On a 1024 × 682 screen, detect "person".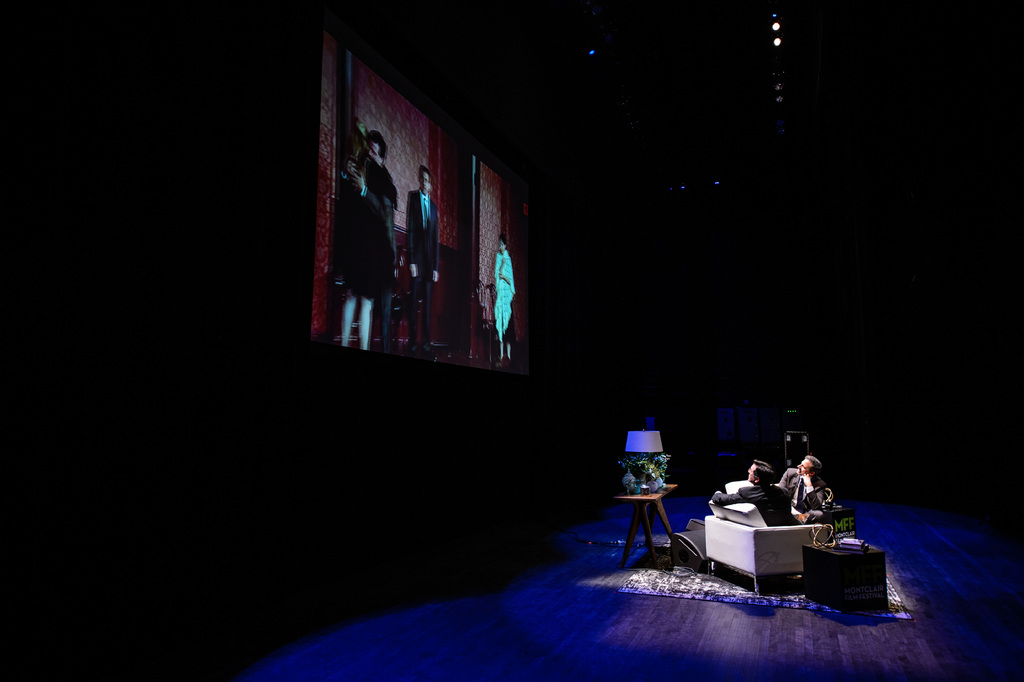
box(778, 456, 828, 522).
